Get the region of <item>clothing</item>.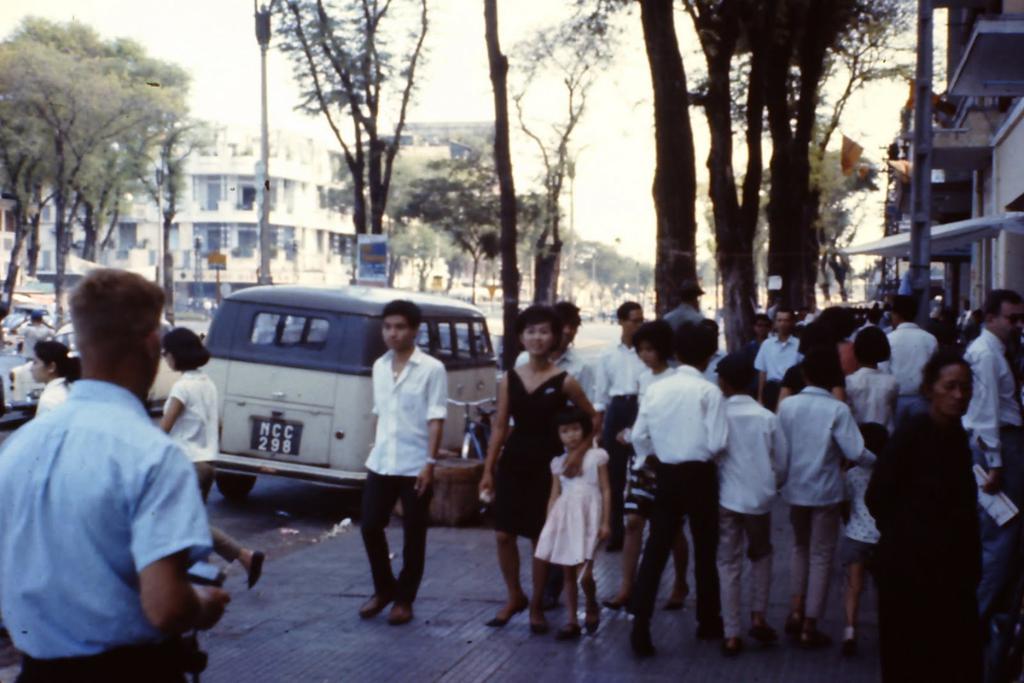
(716,388,783,620).
